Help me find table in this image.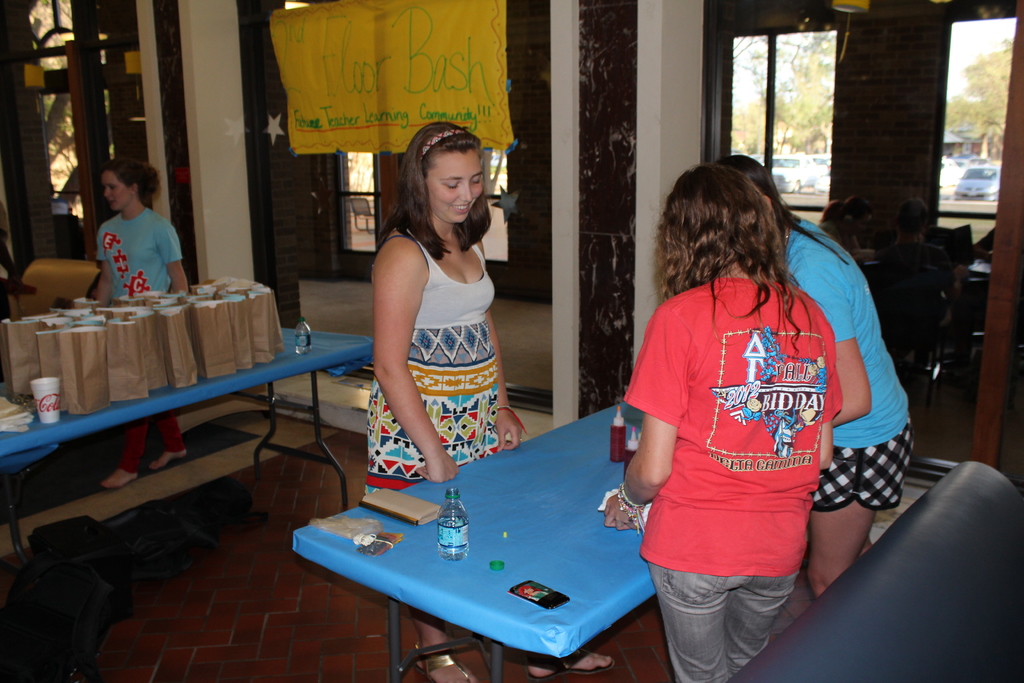
Found it: bbox=(286, 399, 691, 668).
